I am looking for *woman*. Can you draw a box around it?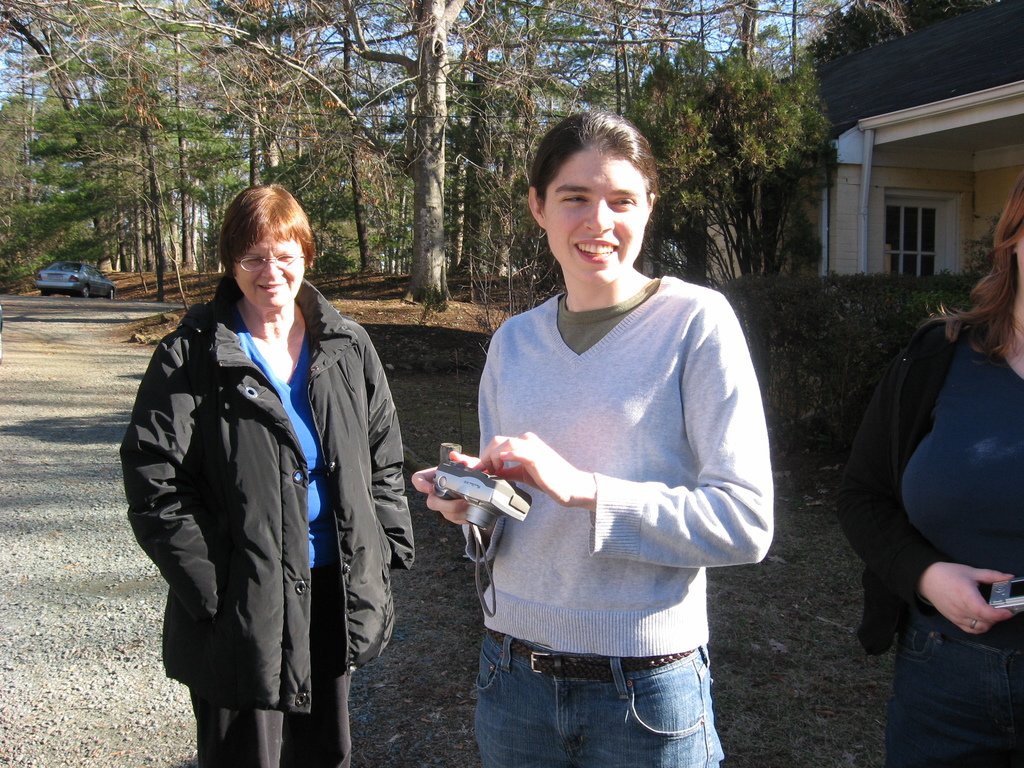
Sure, the bounding box is <box>828,211,1018,757</box>.
